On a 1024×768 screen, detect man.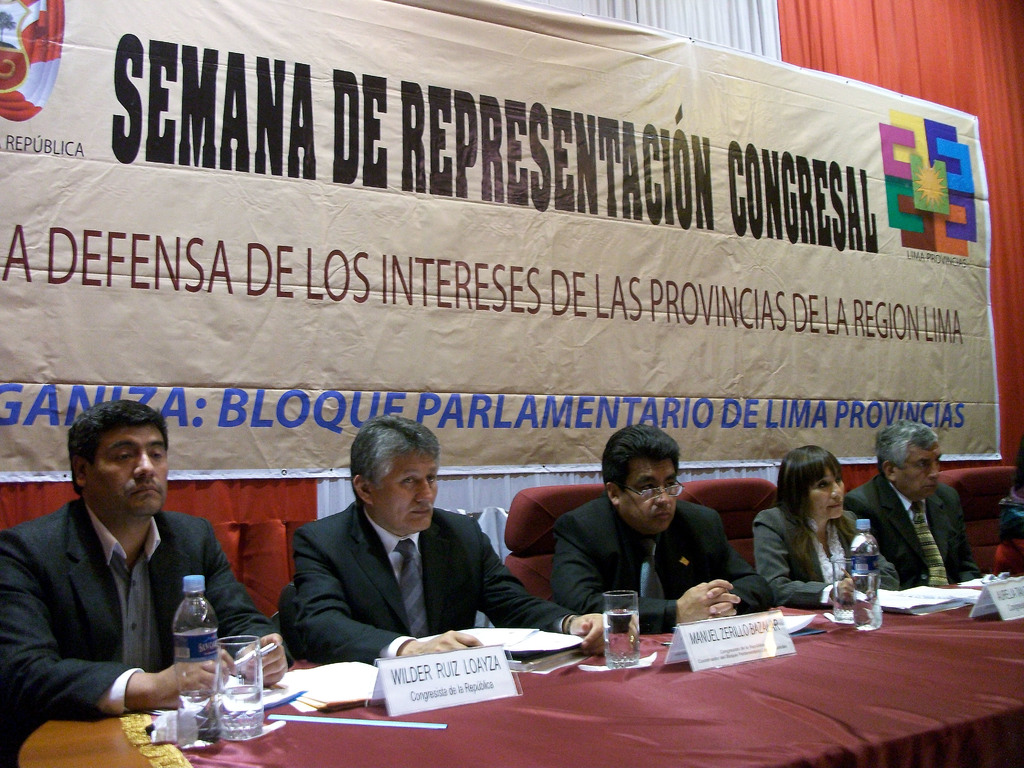
(left=540, top=415, right=780, bottom=636).
